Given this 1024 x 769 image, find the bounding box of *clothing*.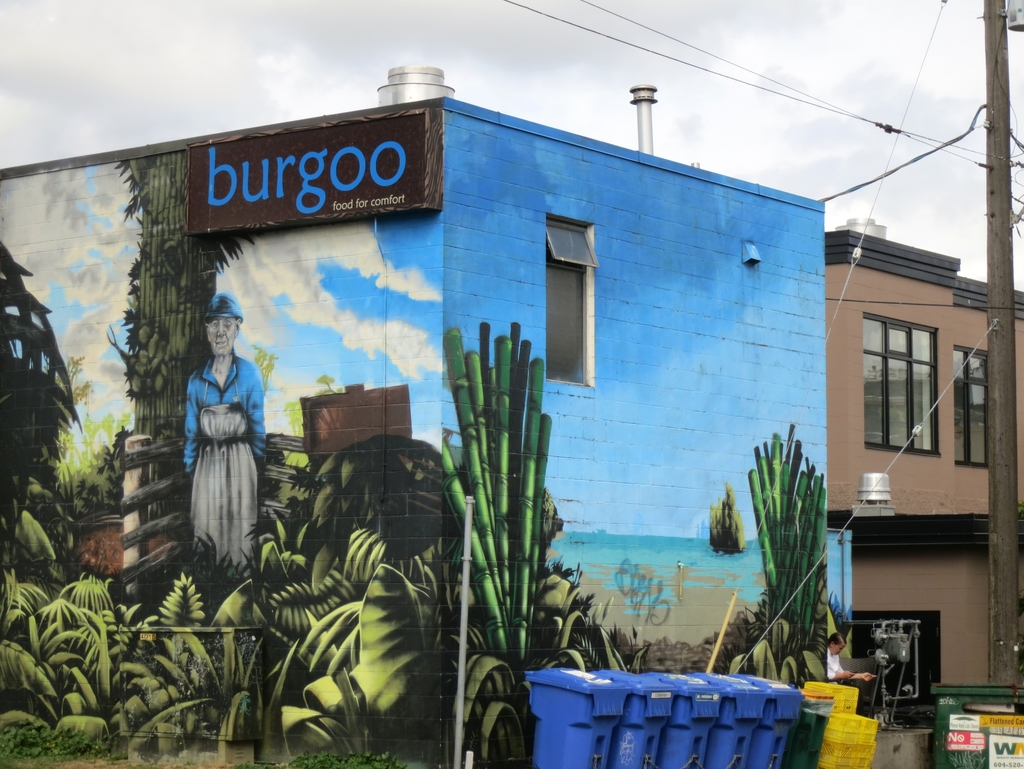
[819, 640, 873, 683].
